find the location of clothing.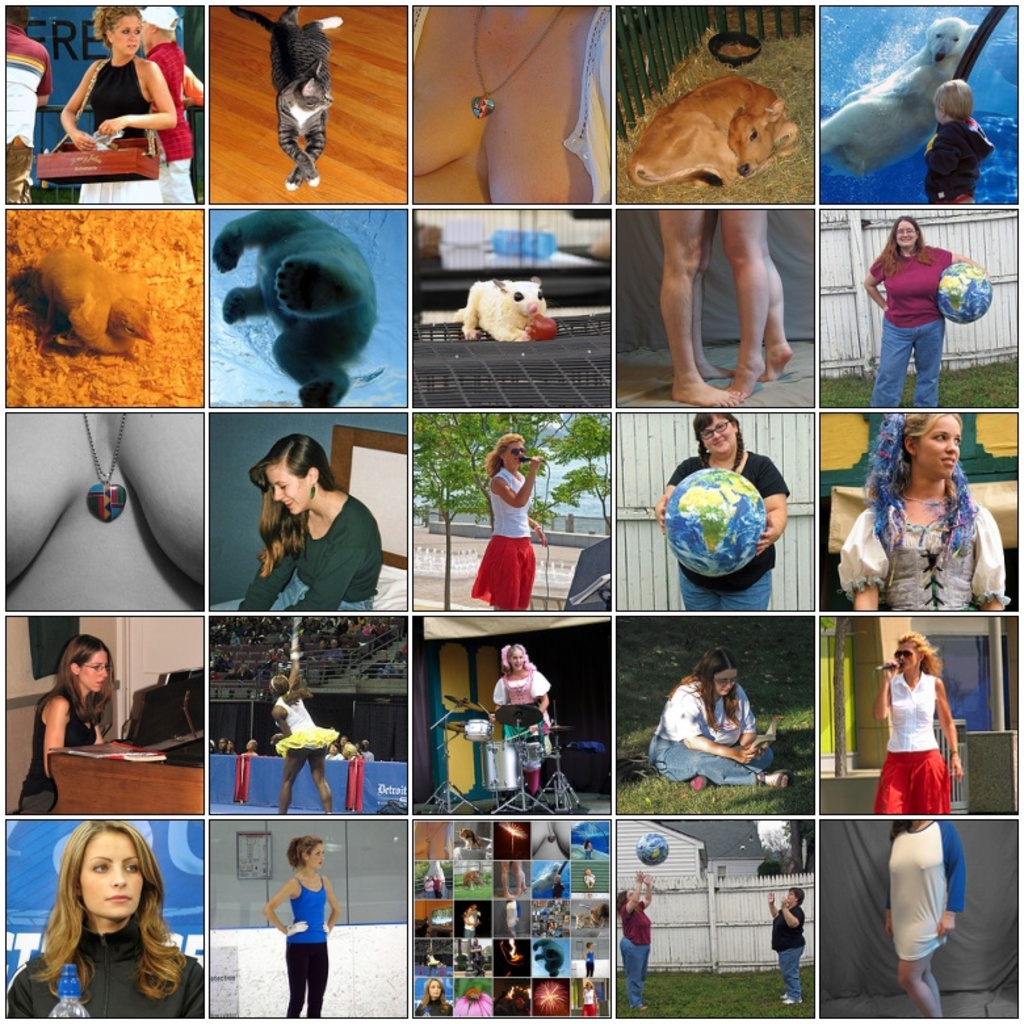
Location: left=146, top=33, right=192, bottom=198.
